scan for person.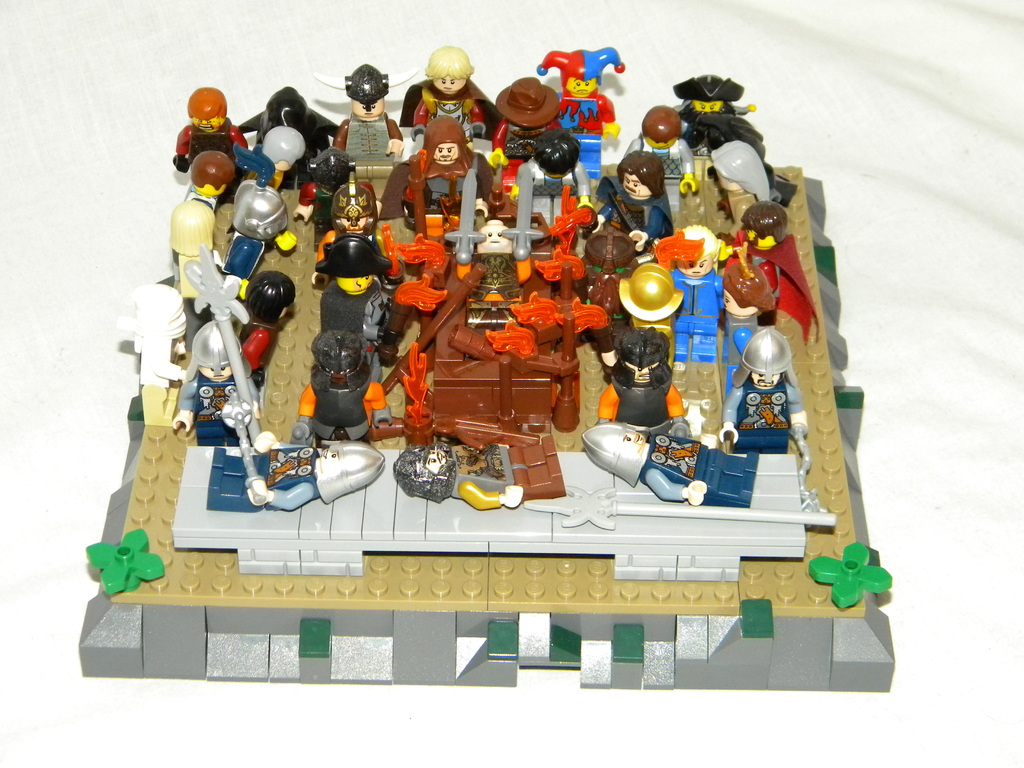
Scan result: box=[497, 73, 561, 167].
